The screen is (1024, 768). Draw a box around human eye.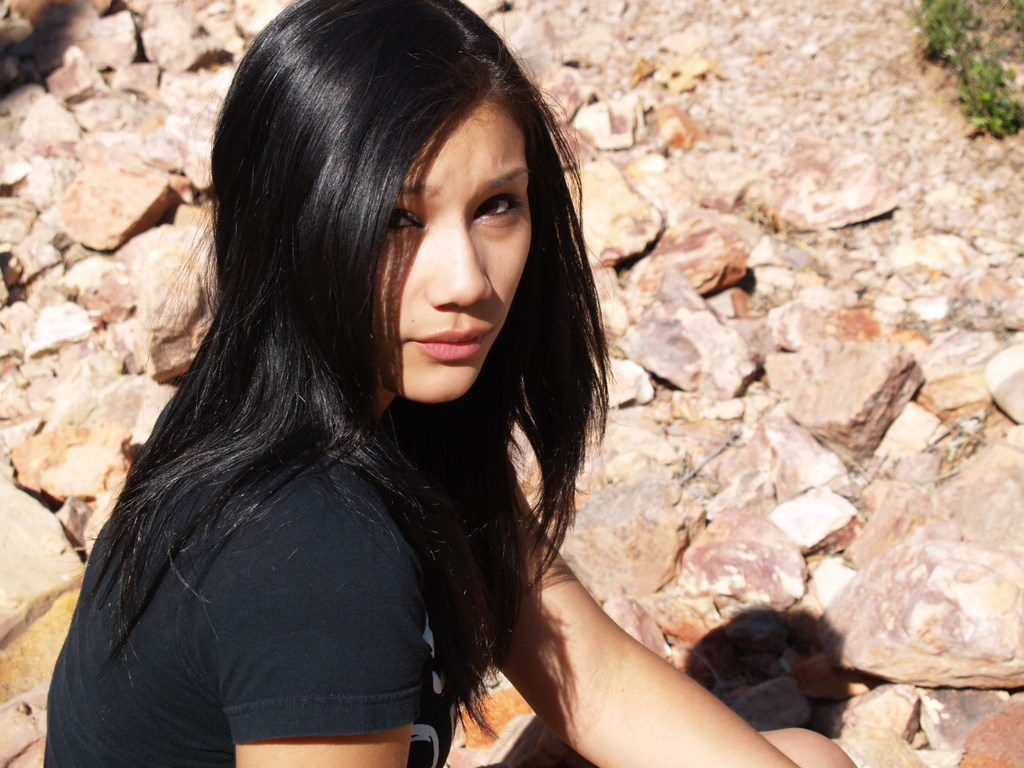
477,192,522,226.
